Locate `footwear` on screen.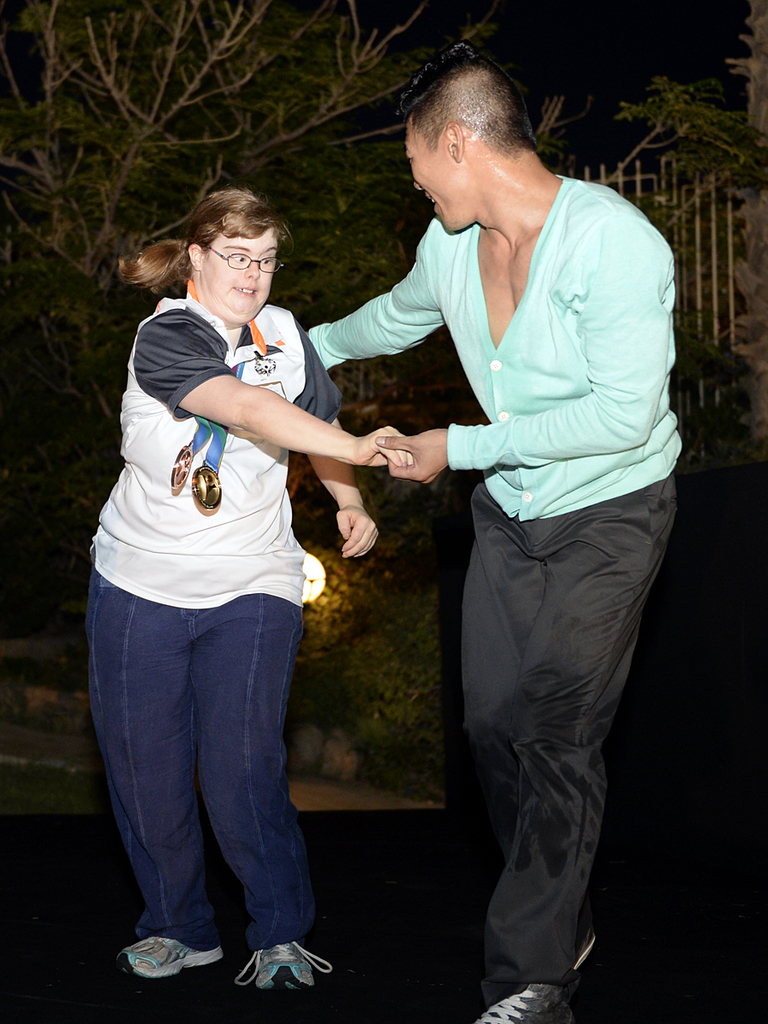
On screen at {"x1": 464, "y1": 982, "x2": 578, "y2": 1023}.
